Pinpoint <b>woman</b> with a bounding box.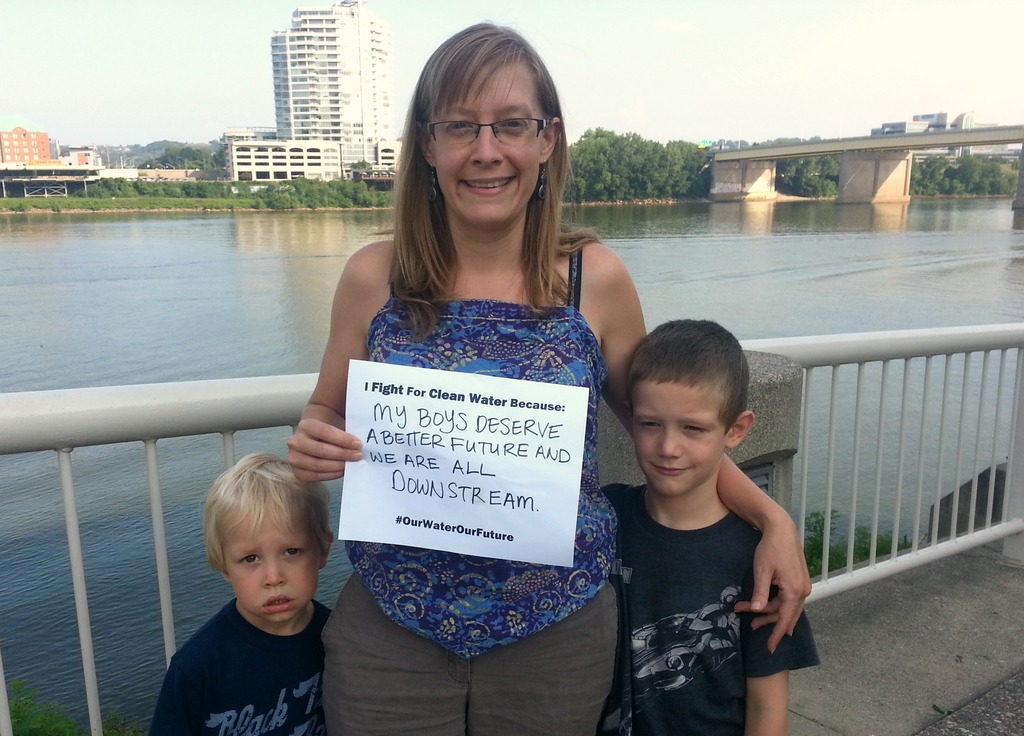
<box>228,143,740,735</box>.
